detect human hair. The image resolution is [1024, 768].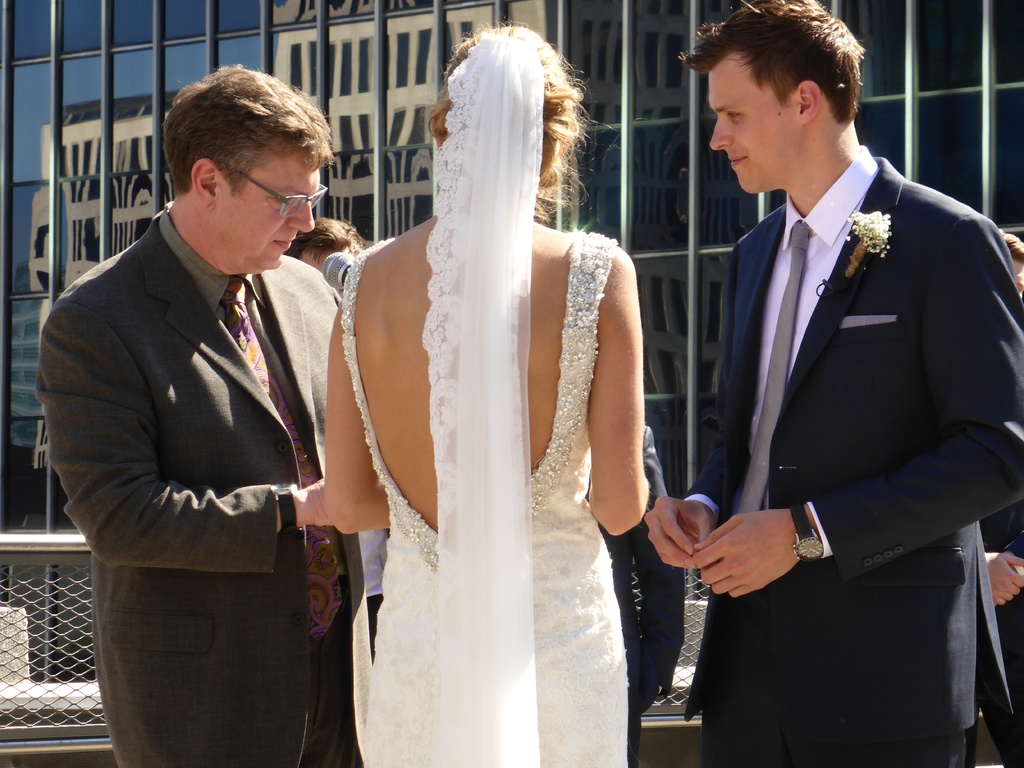
[x1=684, y1=0, x2=863, y2=126].
